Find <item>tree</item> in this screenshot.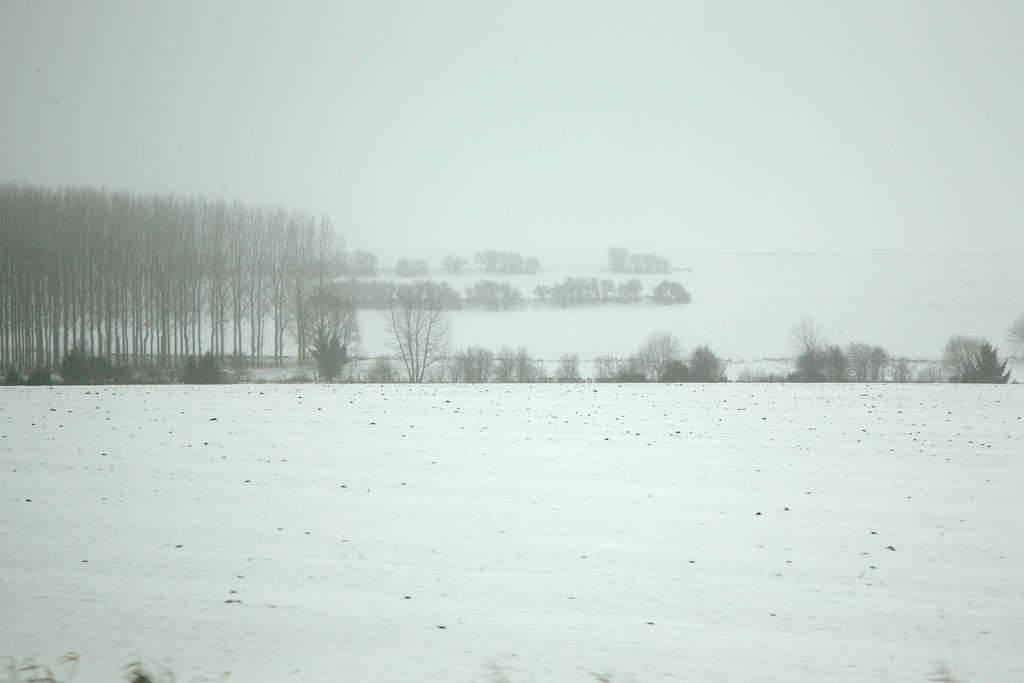
The bounding box for <item>tree</item> is (541,352,590,387).
